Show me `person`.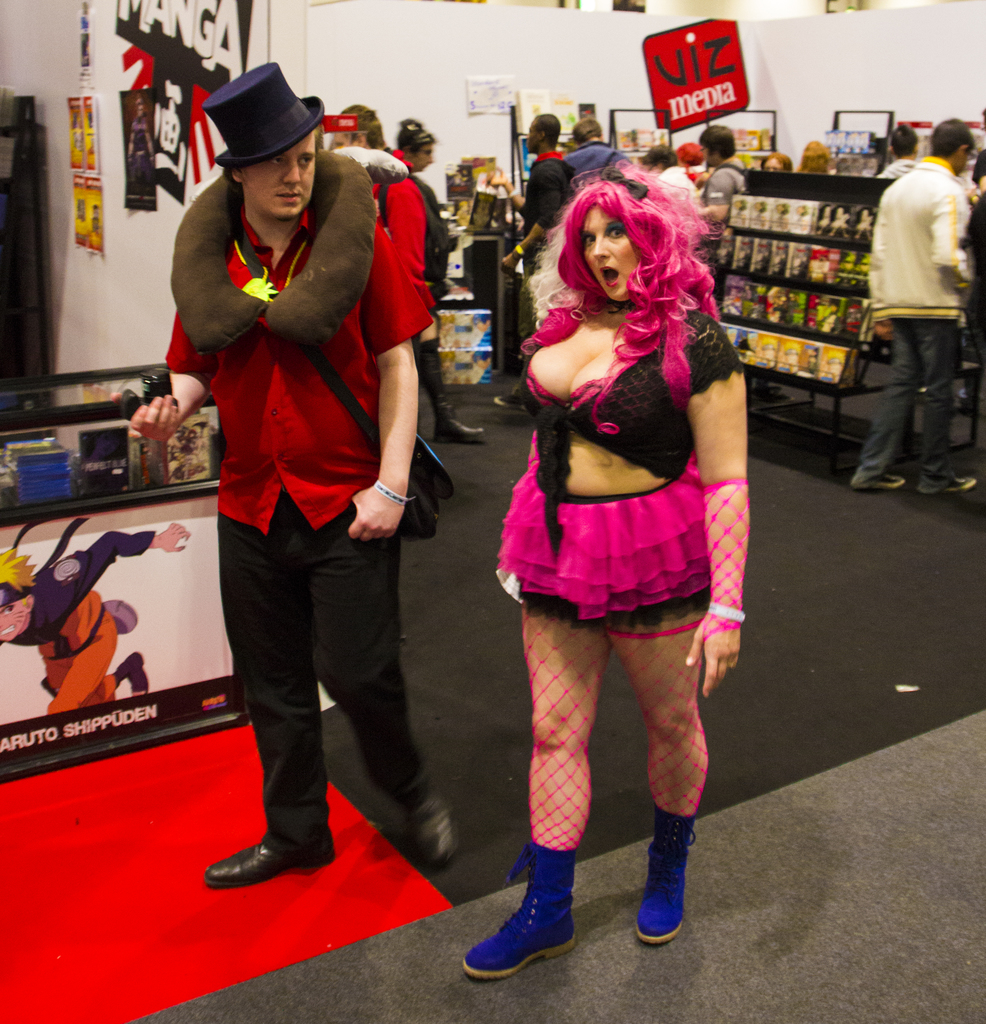
`person` is here: 331,98,434,275.
